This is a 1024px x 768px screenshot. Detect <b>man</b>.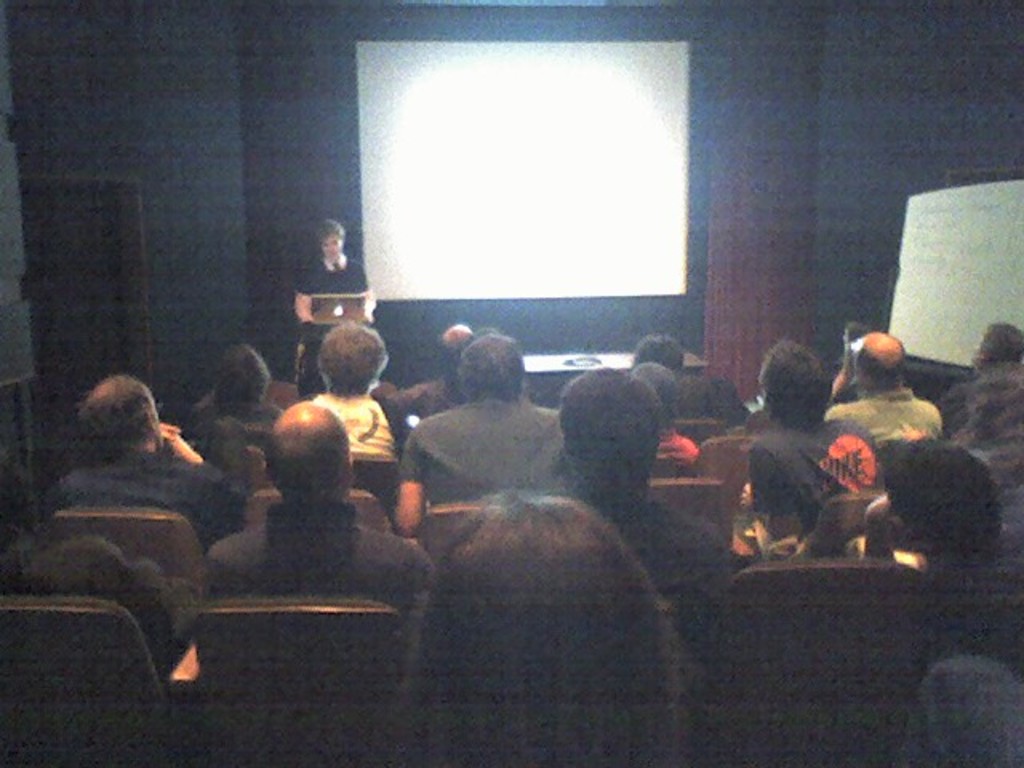
[x1=190, y1=403, x2=406, y2=621].
